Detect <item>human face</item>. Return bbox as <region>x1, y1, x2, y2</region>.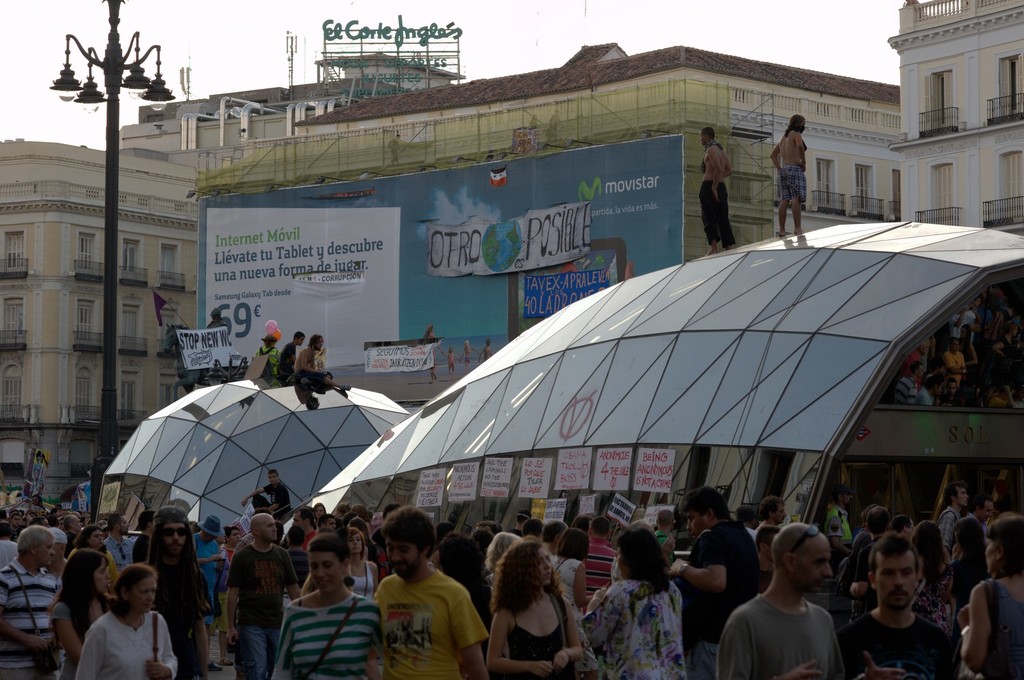
<region>696, 125, 708, 149</region>.
